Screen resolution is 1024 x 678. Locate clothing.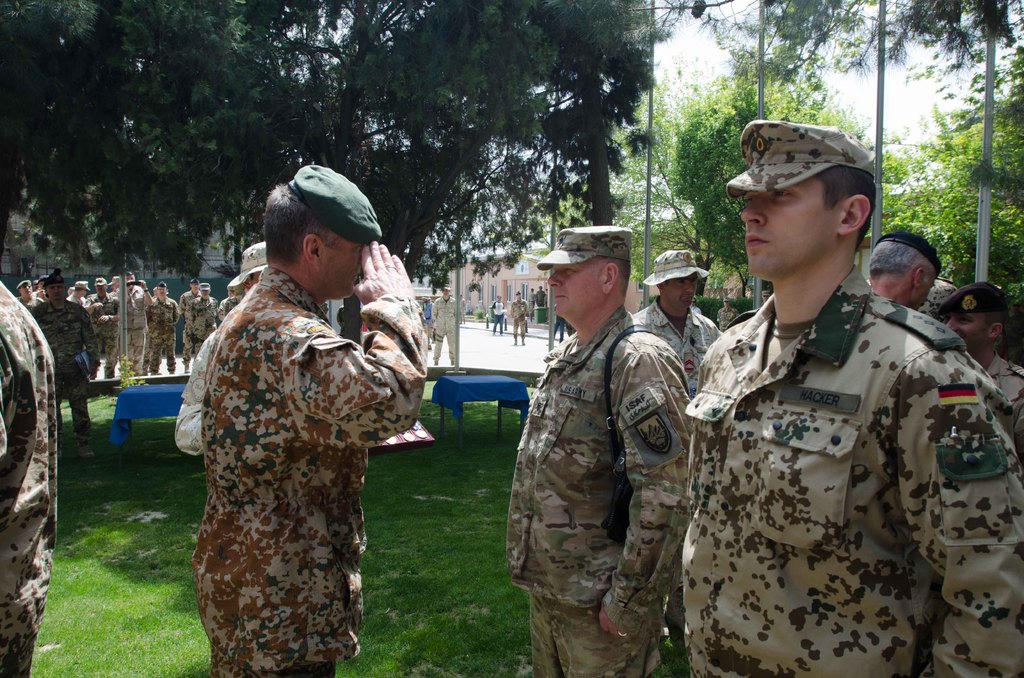
box(195, 297, 220, 350).
